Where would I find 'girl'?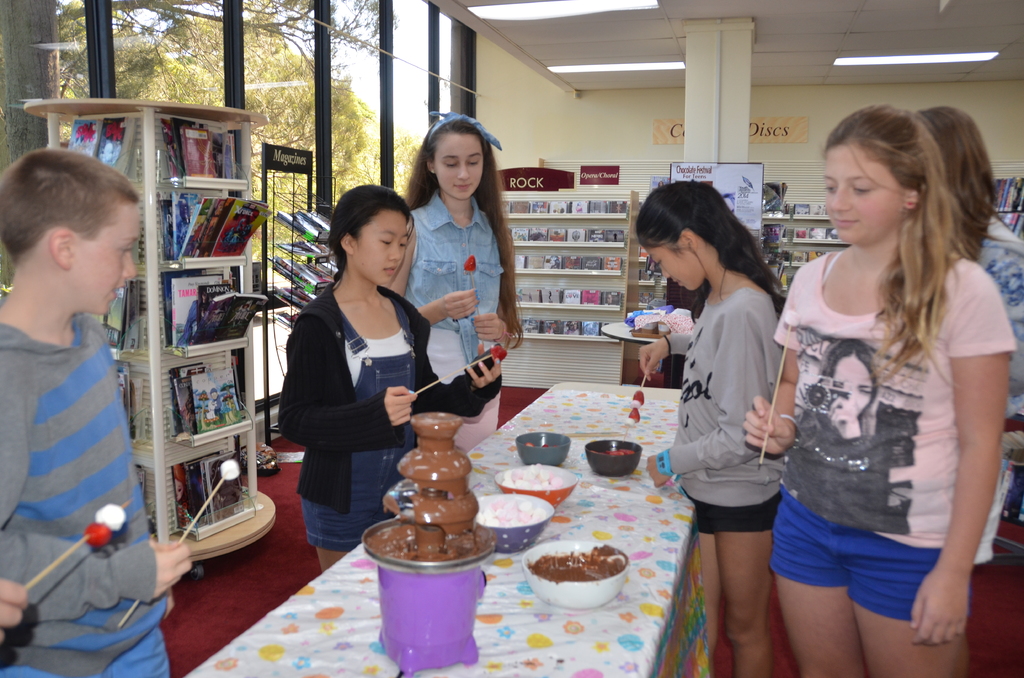
At detection(387, 106, 527, 455).
